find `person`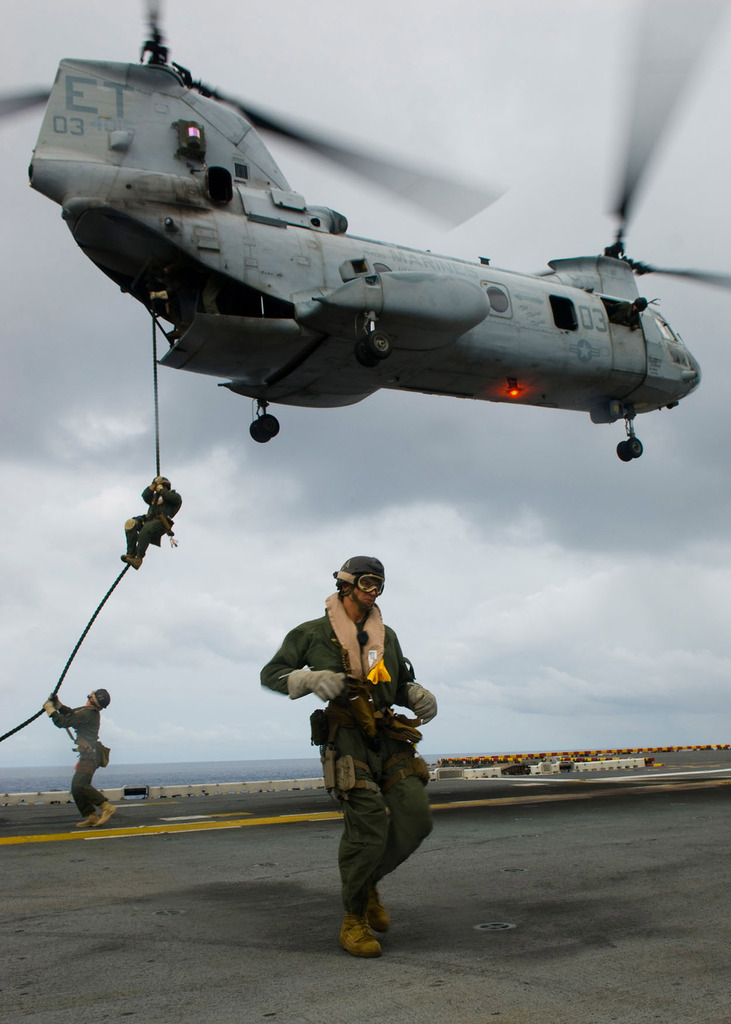
(47,685,115,834)
